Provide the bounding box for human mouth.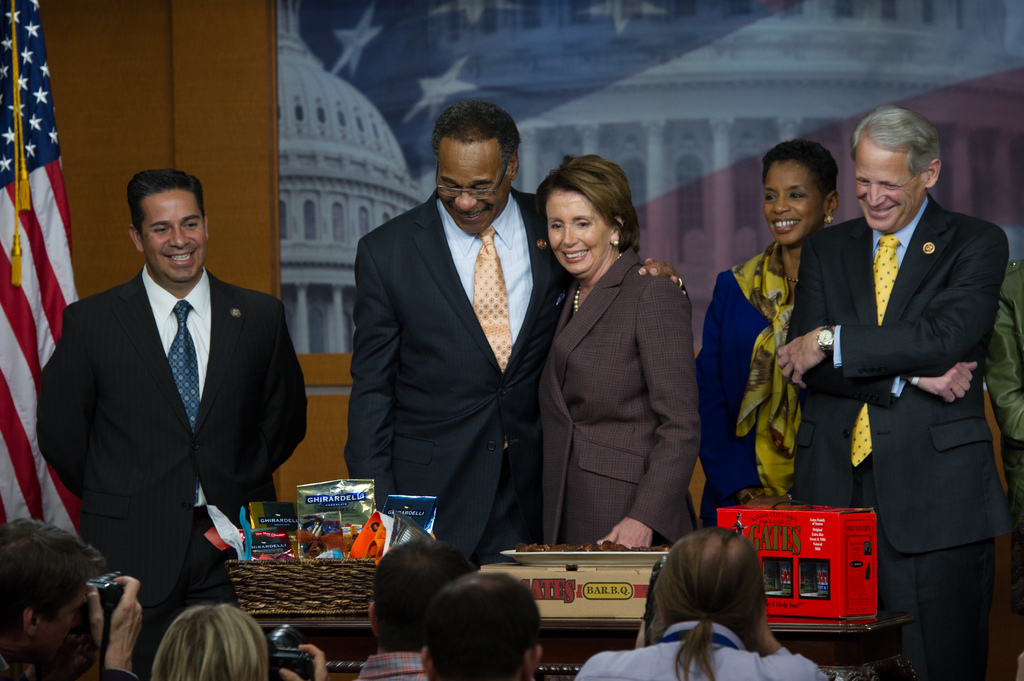
869:208:893:216.
